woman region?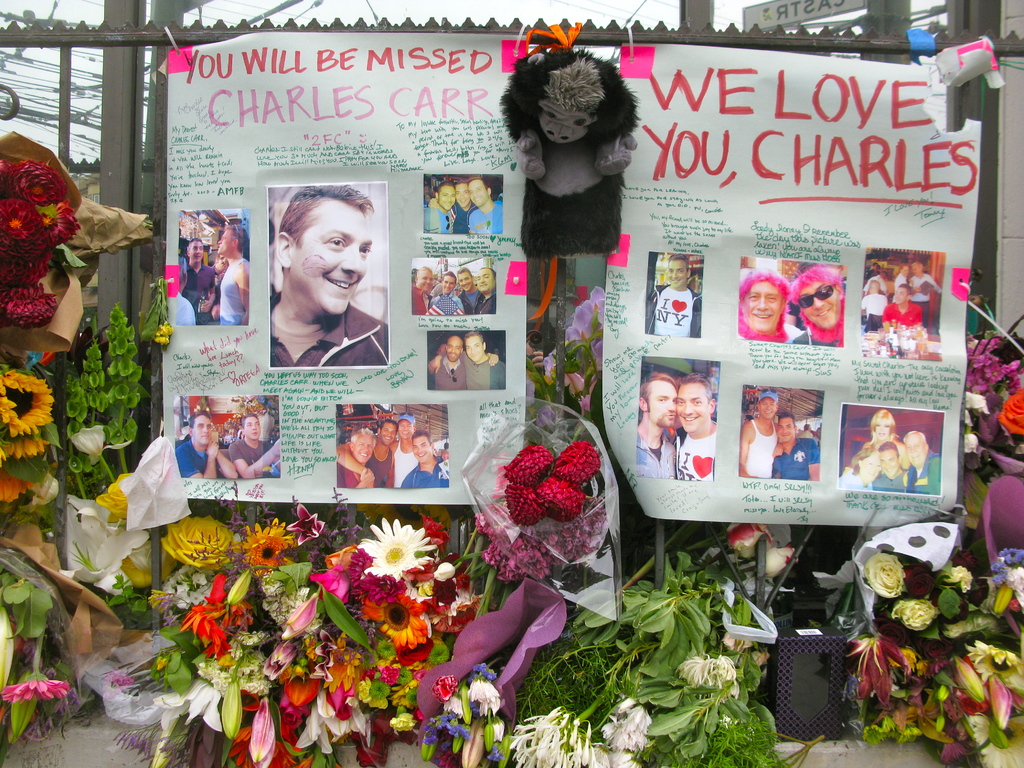
[x1=856, y1=408, x2=903, y2=451]
